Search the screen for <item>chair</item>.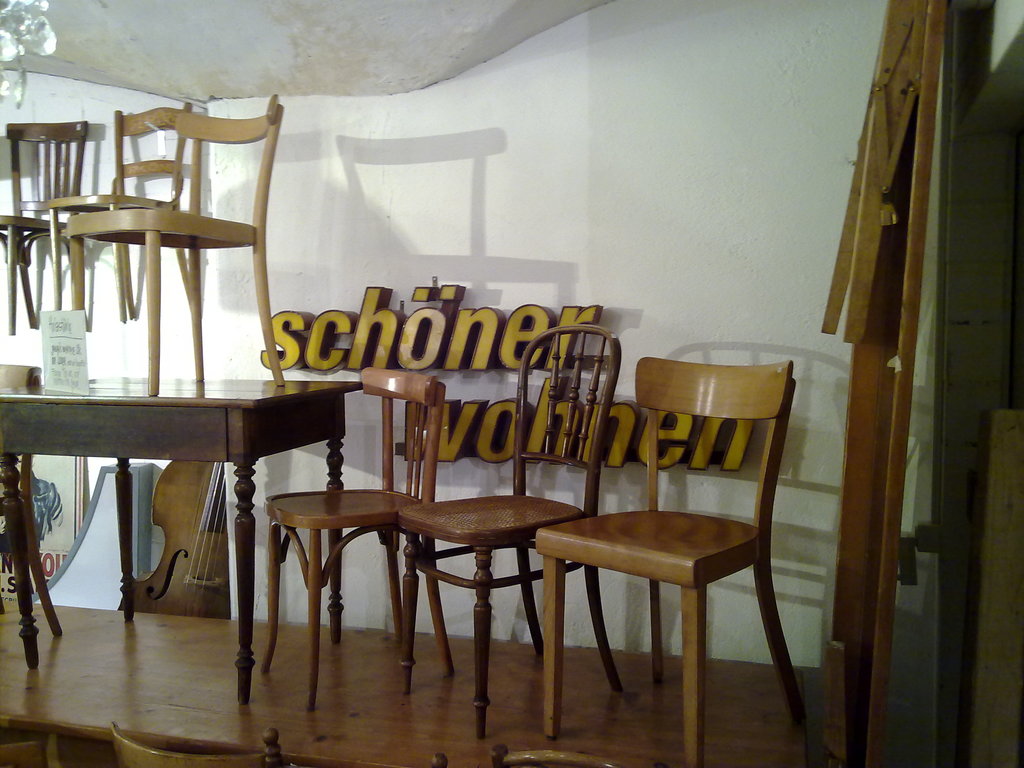
Found at <bbox>482, 741, 609, 767</bbox>.
